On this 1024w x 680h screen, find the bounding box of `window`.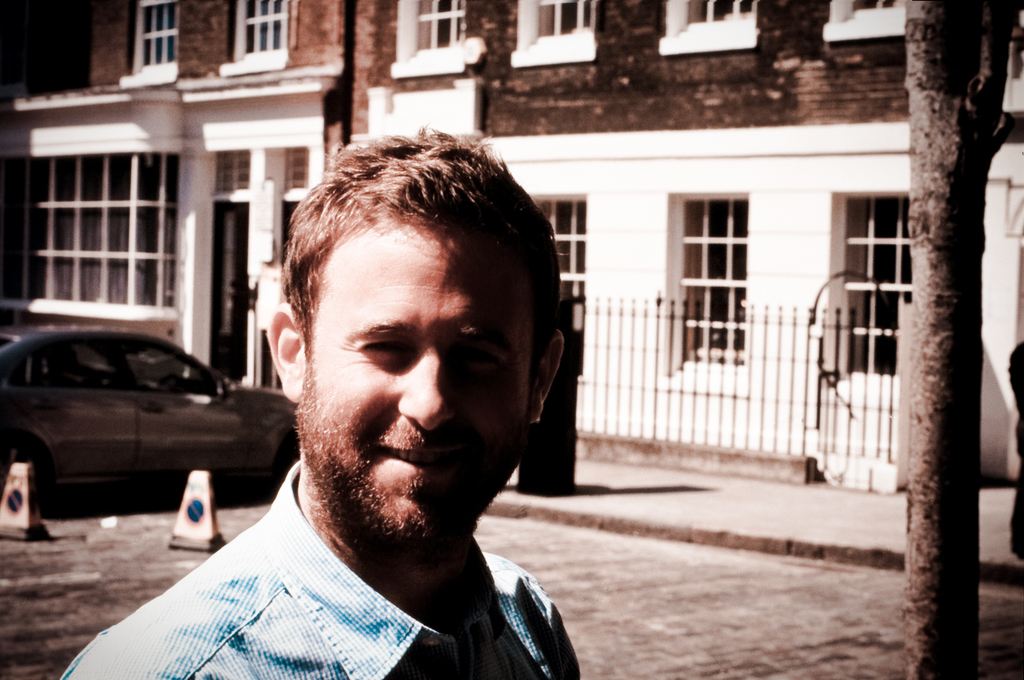
Bounding box: <bbox>532, 193, 588, 376</bbox>.
